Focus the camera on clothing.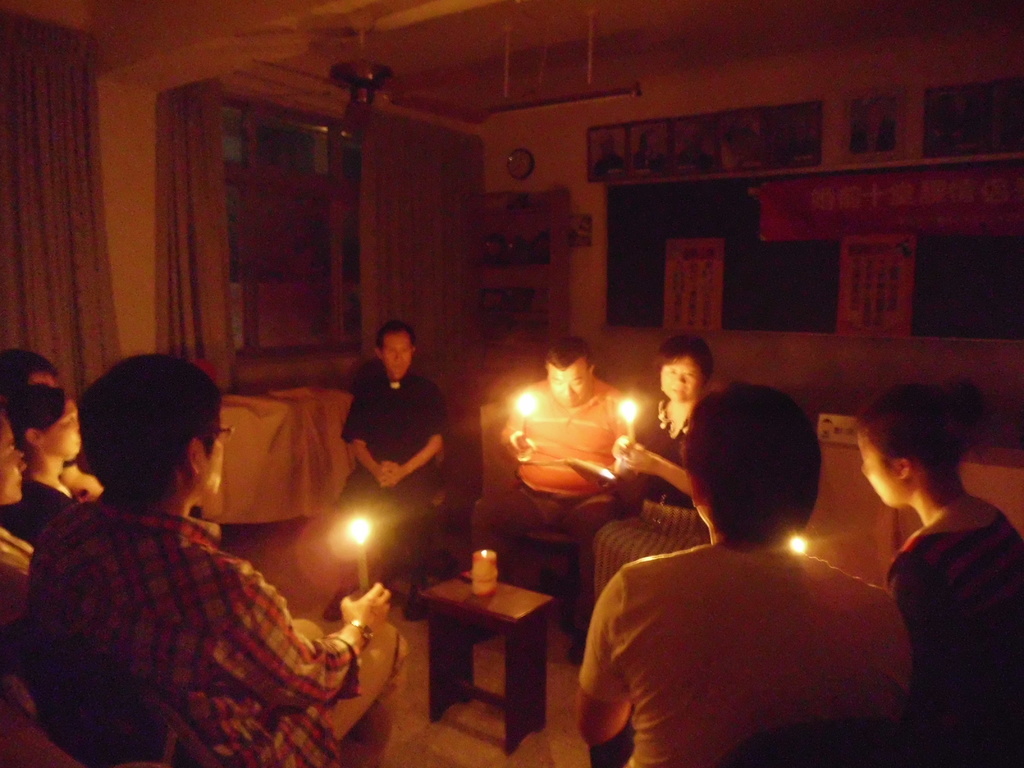
Focus region: l=602, t=488, r=916, b=762.
